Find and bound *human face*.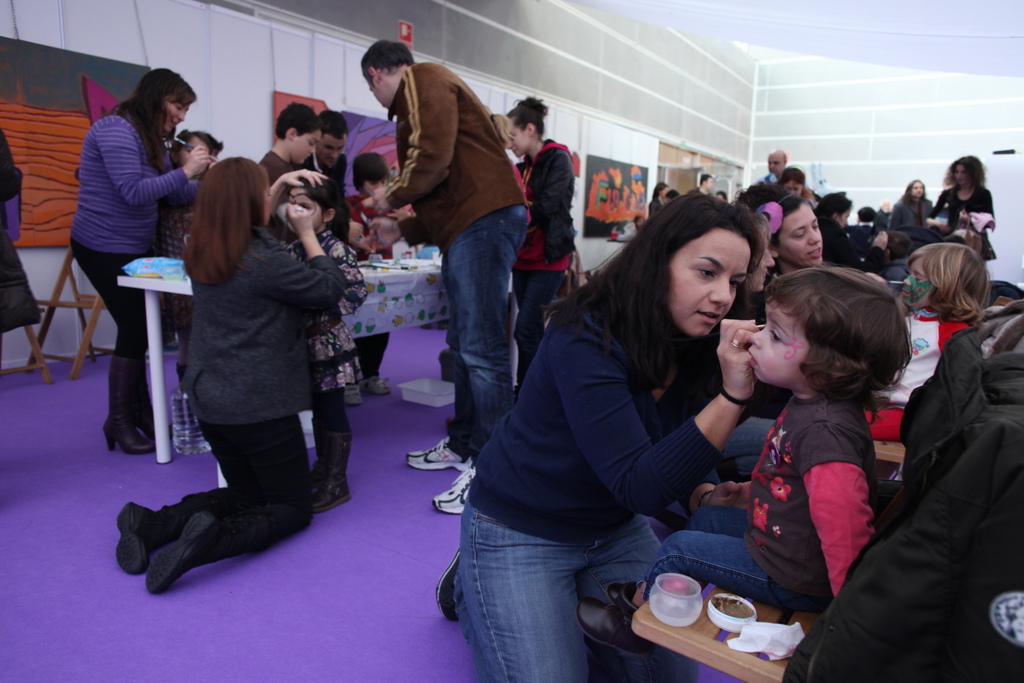
Bound: x1=939, y1=146, x2=970, y2=192.
